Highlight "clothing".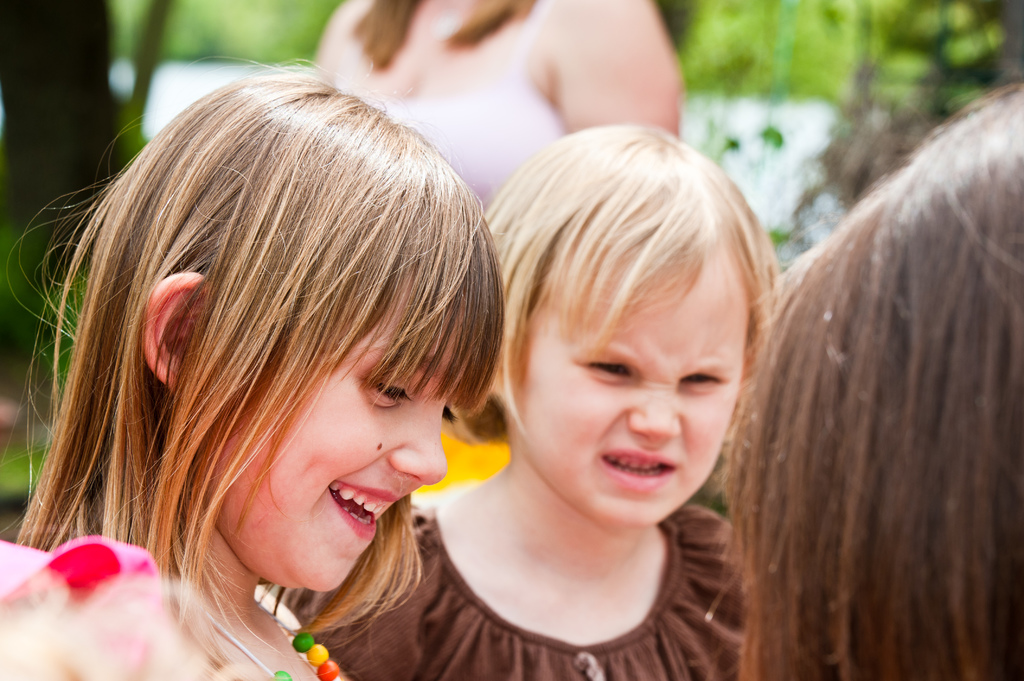
Highlighted region: Rect(281, 501, 755, 680).
